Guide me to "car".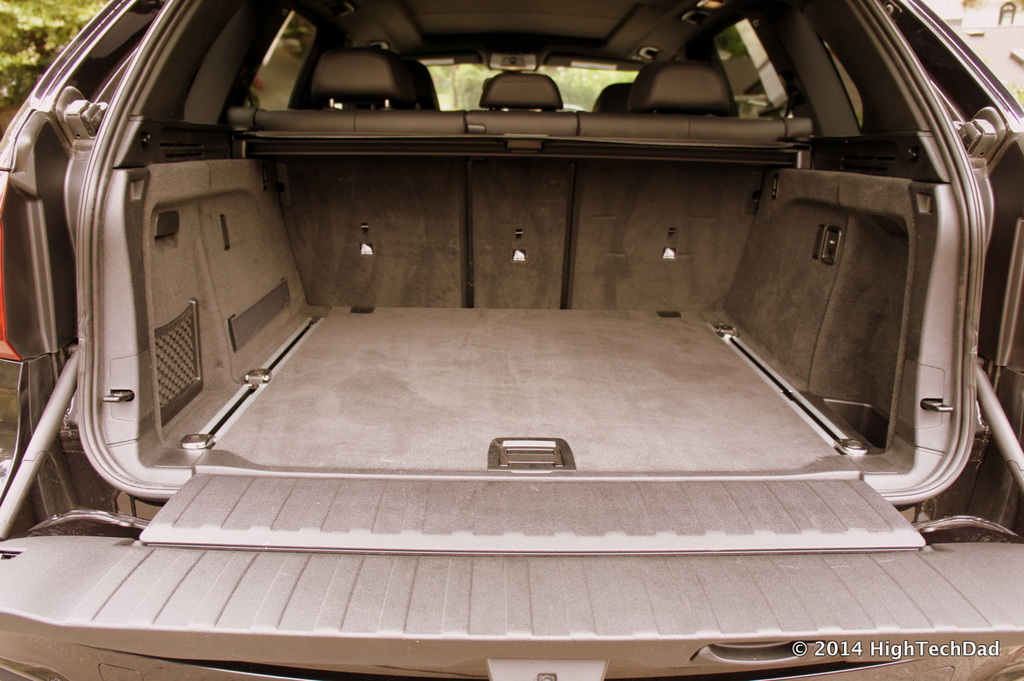
Guidance: {"left": 3, "top": 27, "right": 1015, "bottom": 679}.
